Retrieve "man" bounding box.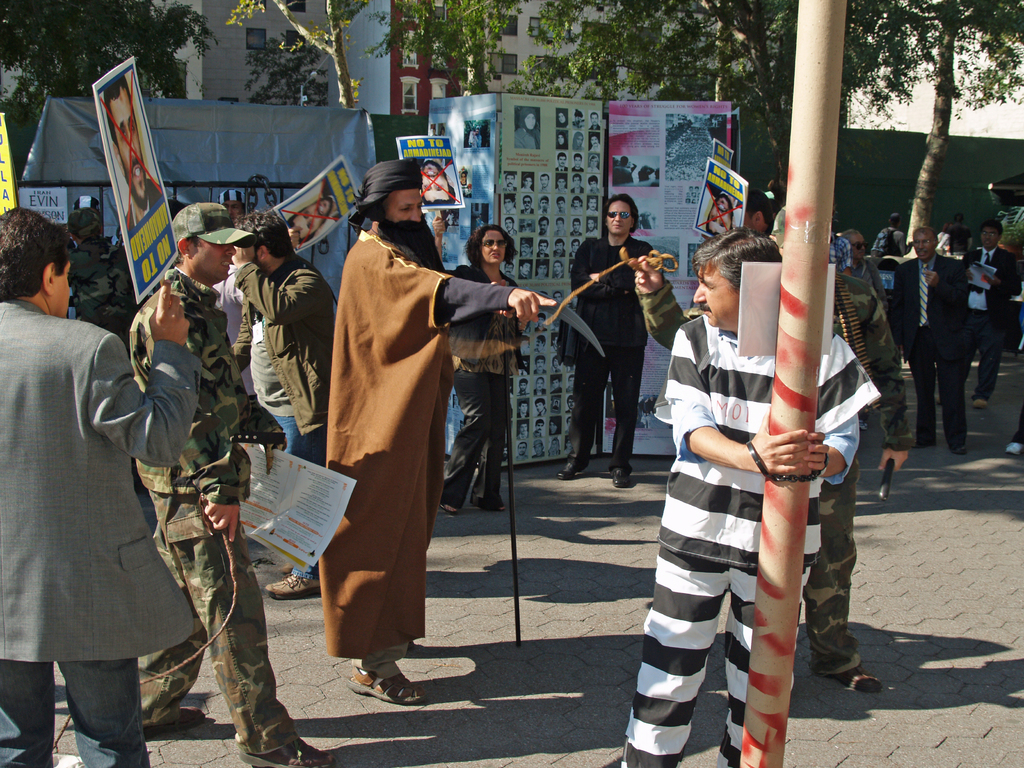
Bounding box: box=[614, 159, 635, 187].
